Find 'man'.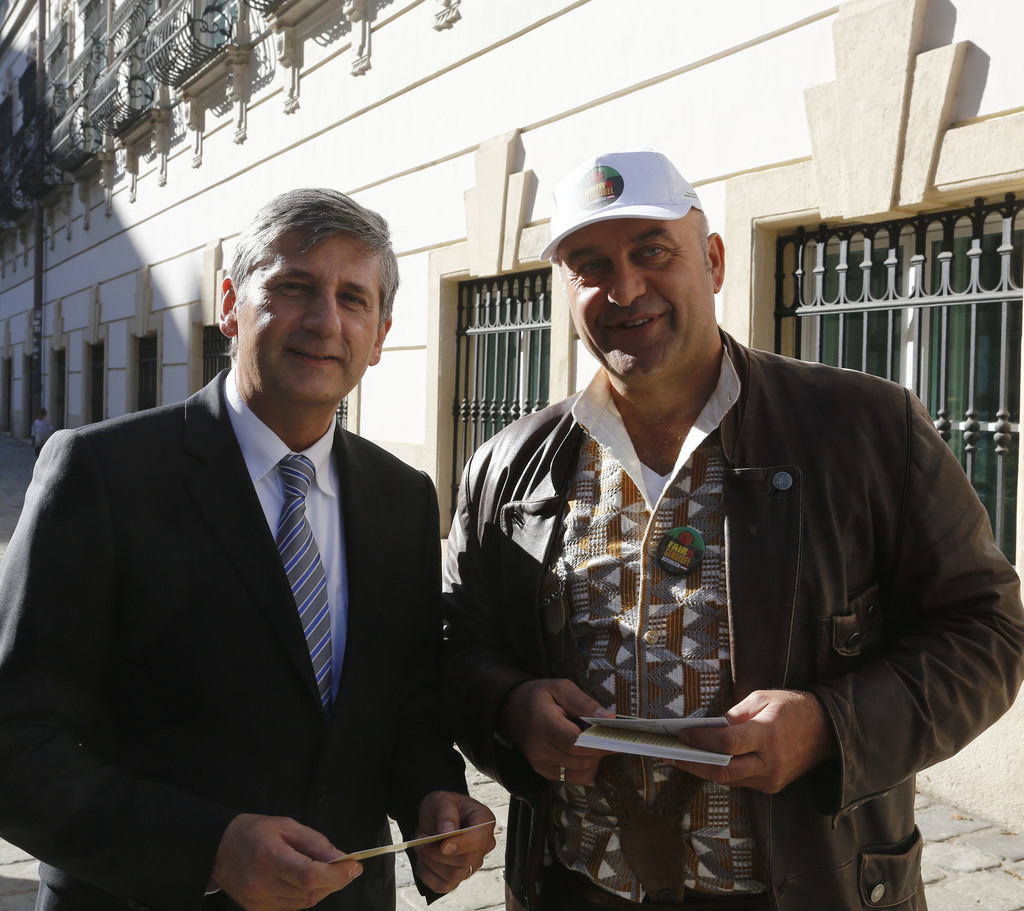
region(464, 165, 996, 910).
